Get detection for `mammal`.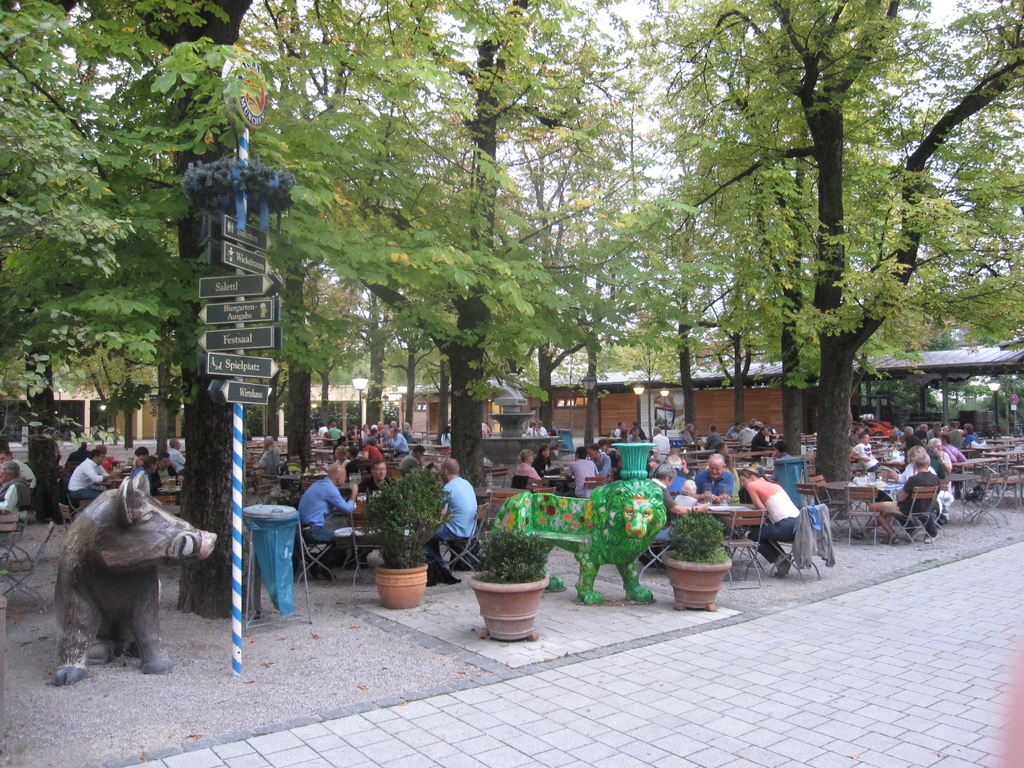
Detection: Rect(872, 442, 940, 543).
